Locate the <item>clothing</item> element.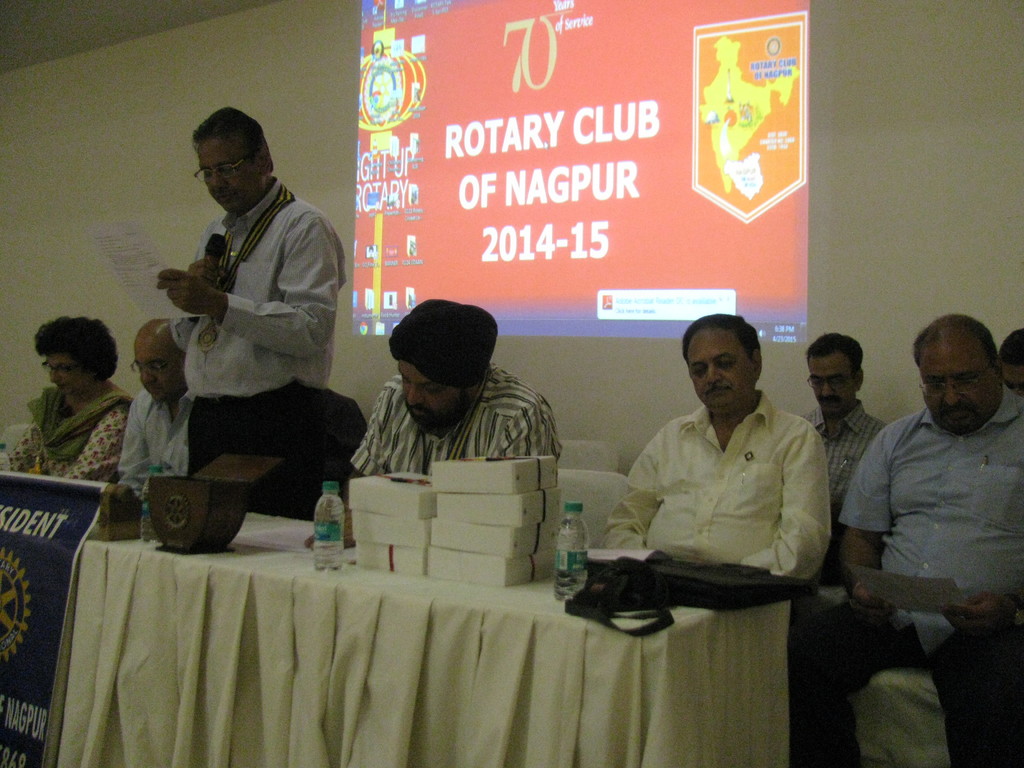
Element bbox: [0,364,137,483].
